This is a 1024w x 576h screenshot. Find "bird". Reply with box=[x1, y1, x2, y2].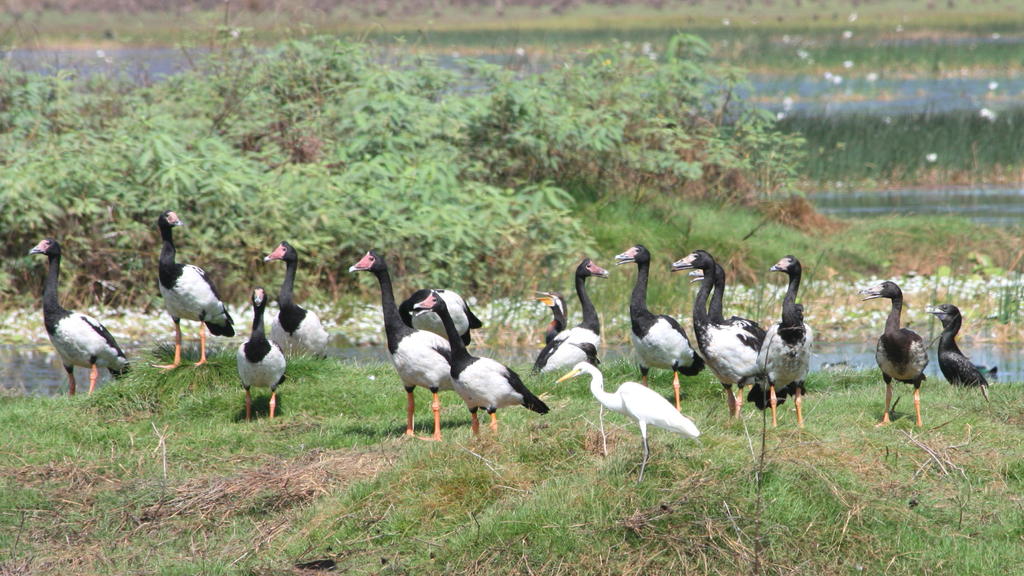
box=[152, 206, 245, 367].
